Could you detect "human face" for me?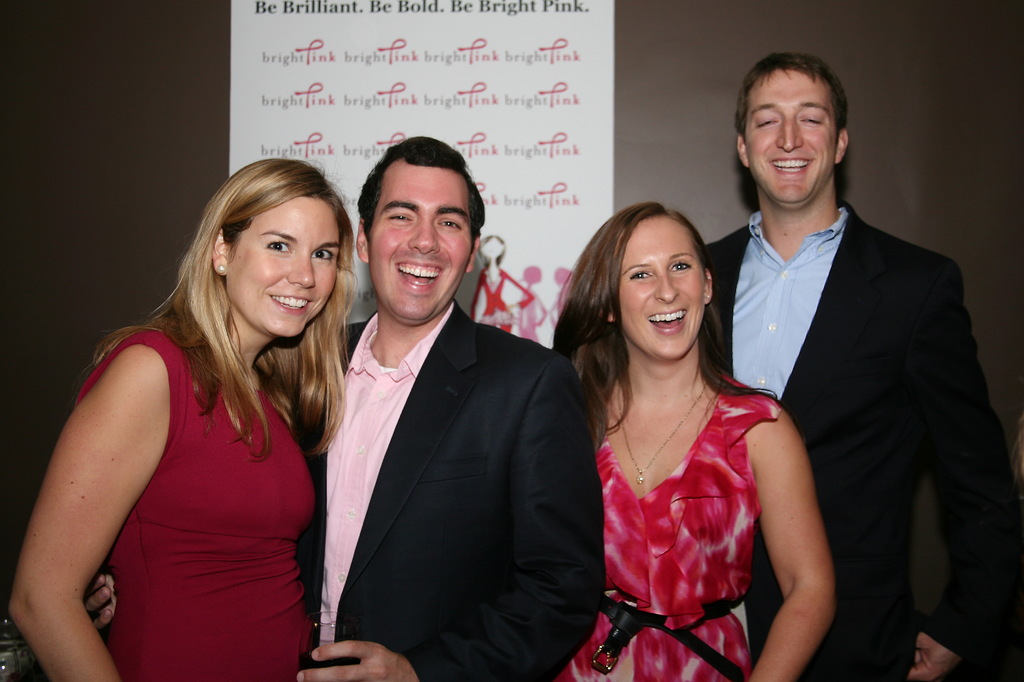
Detection result: l=742, t=72, r=834, b=201.
